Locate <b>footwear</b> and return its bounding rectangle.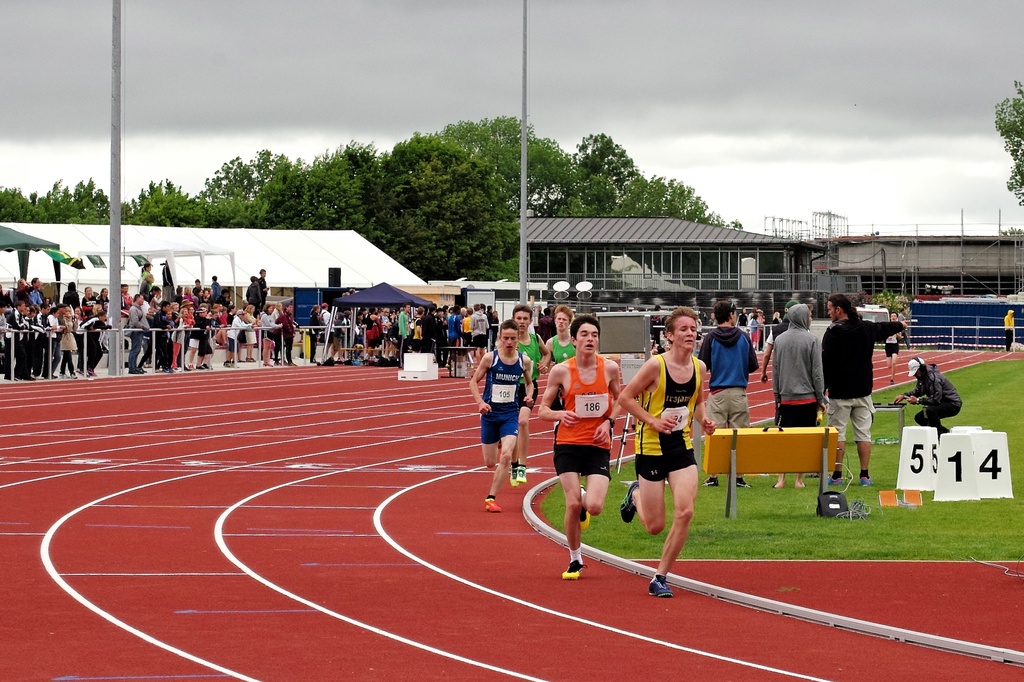
735 476 752 489.
